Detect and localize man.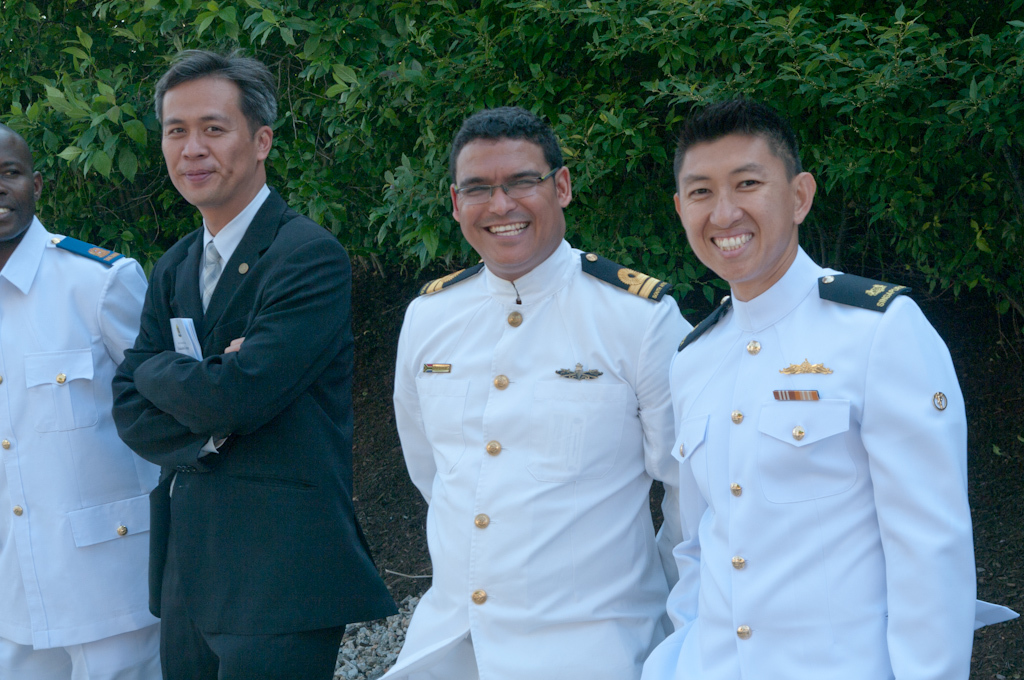
Localized at [376, 106, 698, 679].
